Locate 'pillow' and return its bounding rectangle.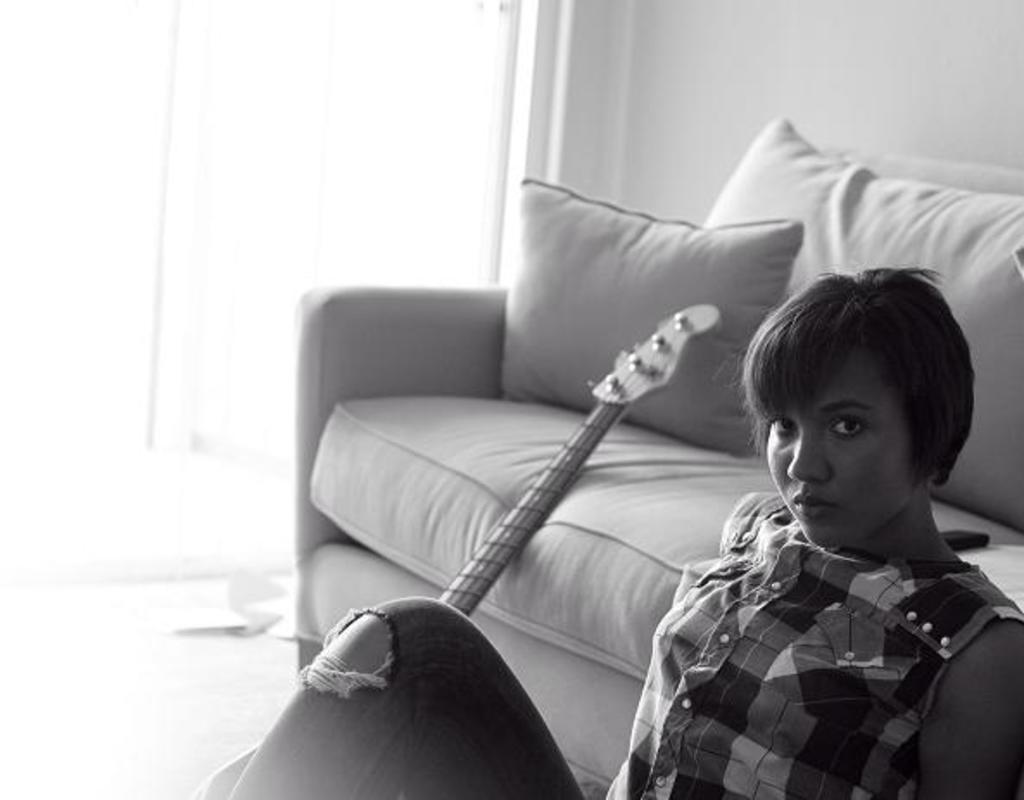
{"x1": 506, "y1": 183, "x2": 796, "y2": 451}.
